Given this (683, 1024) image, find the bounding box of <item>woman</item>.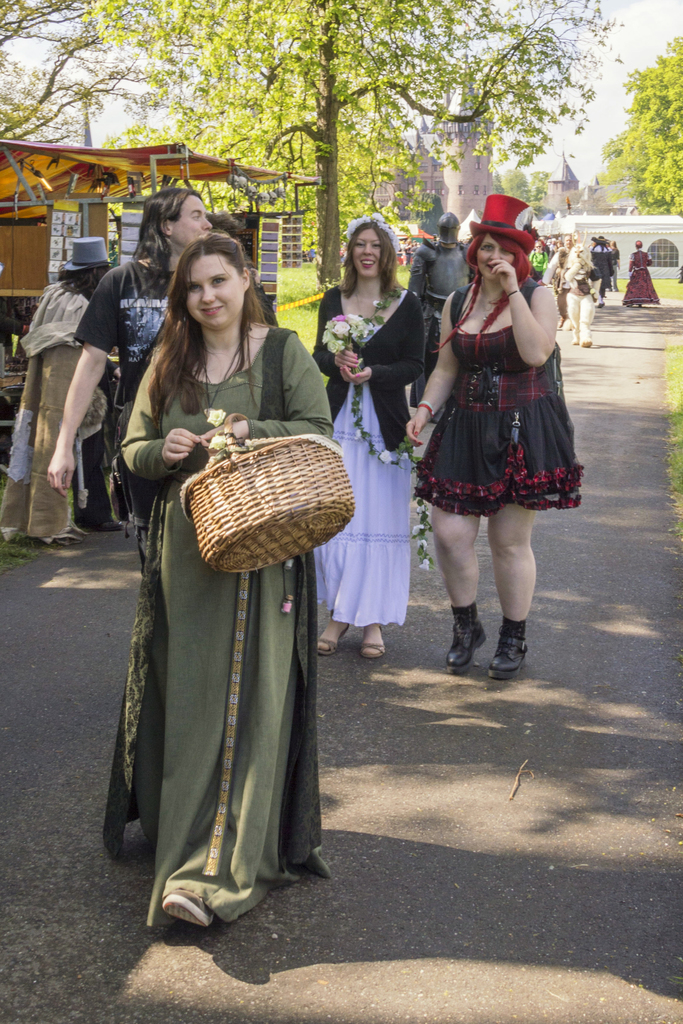
l=113, t=212, r=339, b=923.
